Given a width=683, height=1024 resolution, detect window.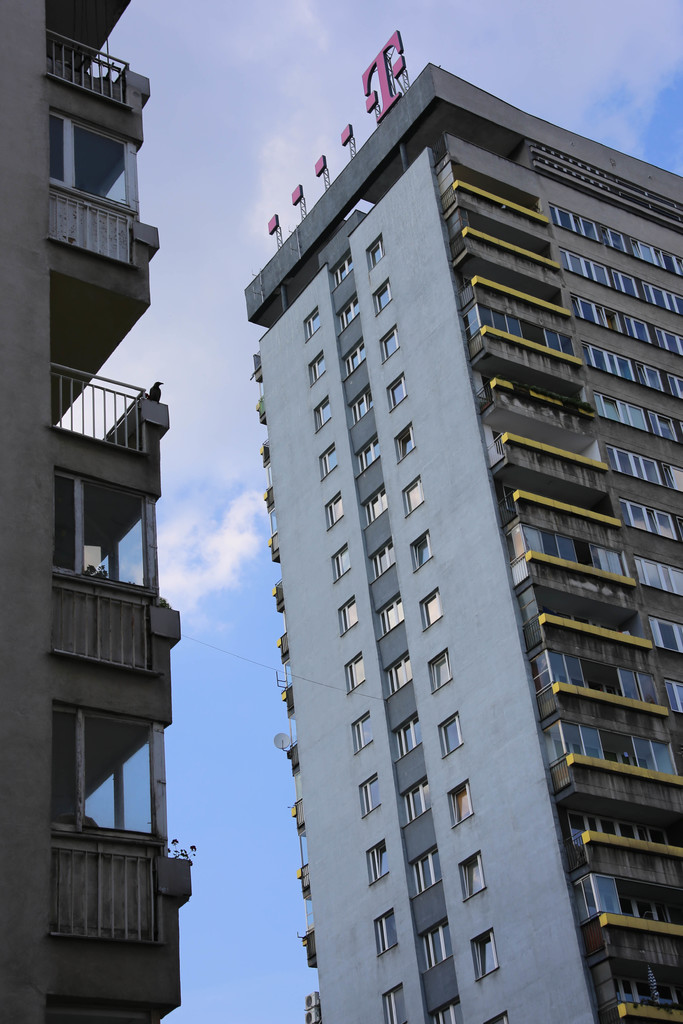
(572, 294, 682, 360).
